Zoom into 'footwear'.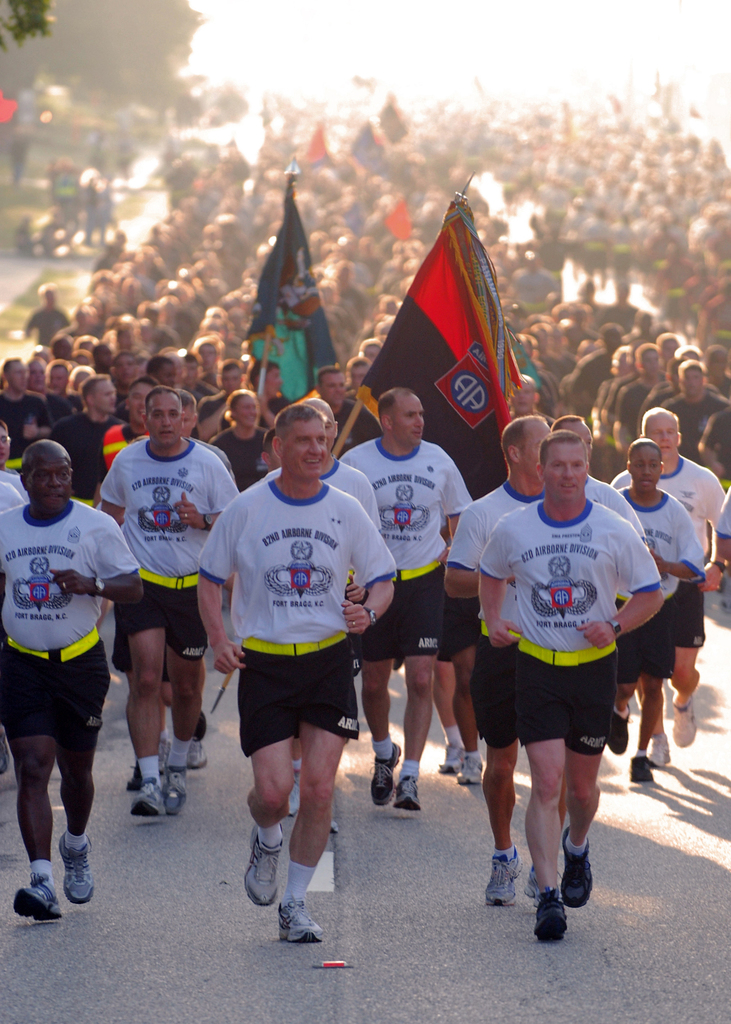
Zoom target: (x1=626, y1=751, x2=652, y2=786).
